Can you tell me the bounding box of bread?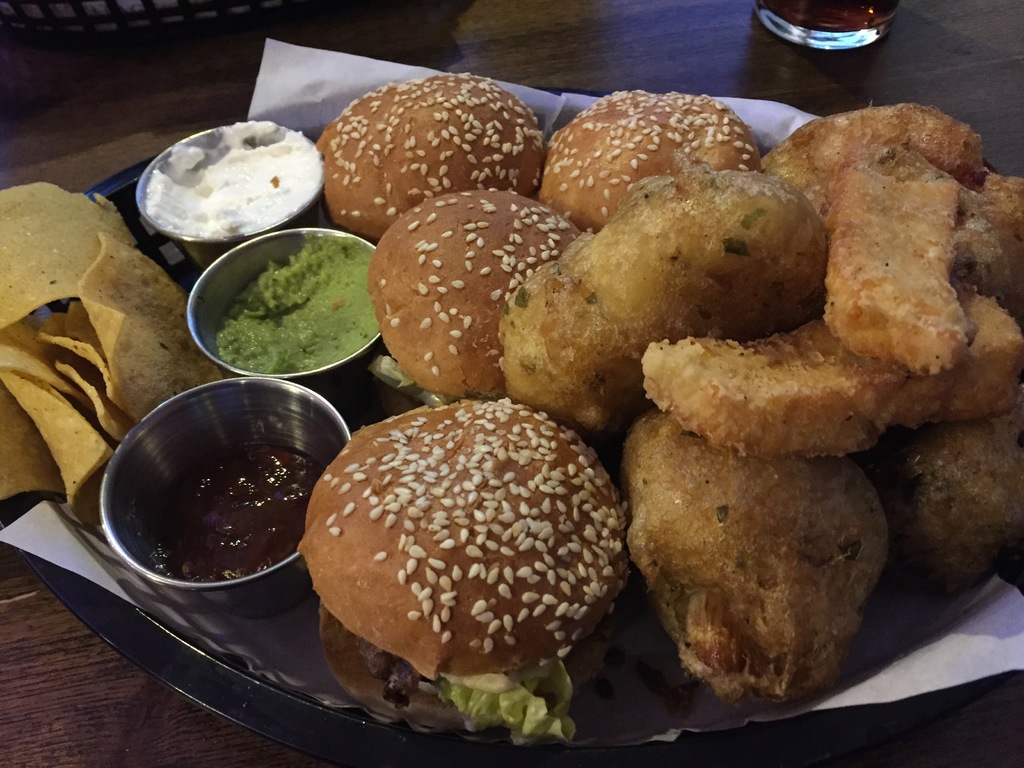
[x1=502, y1=173, x2=824, y2=398].
